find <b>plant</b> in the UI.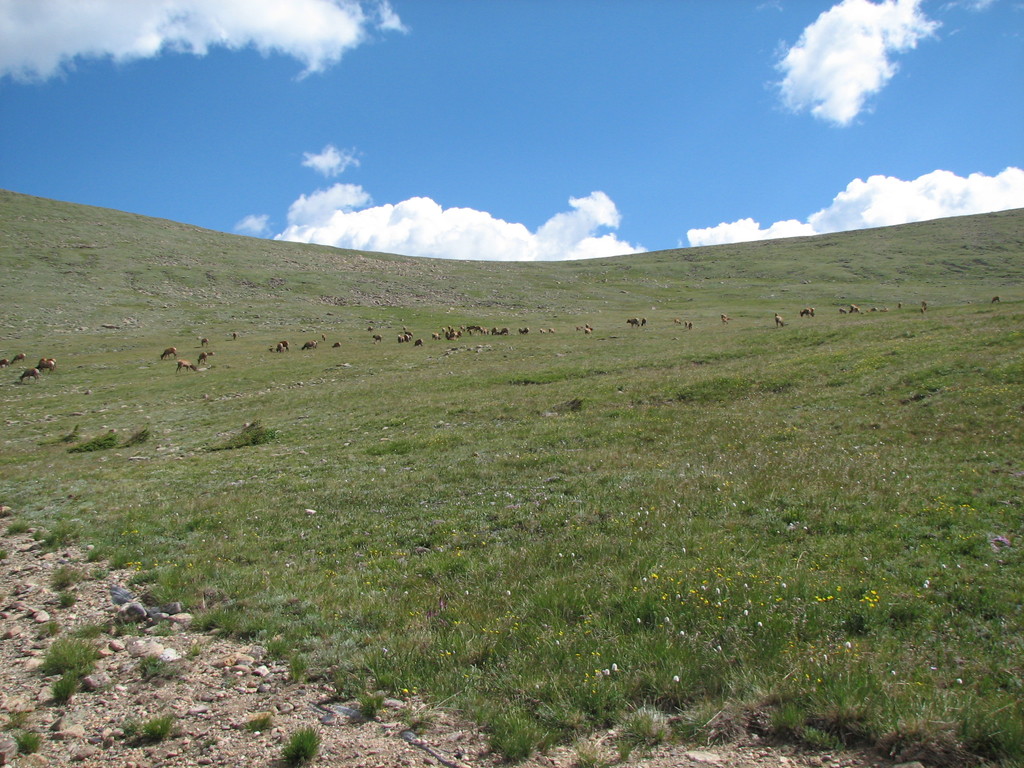
UI element at {"x1": 269, "y1": 724, "x2": 322, "y2": 765}.
